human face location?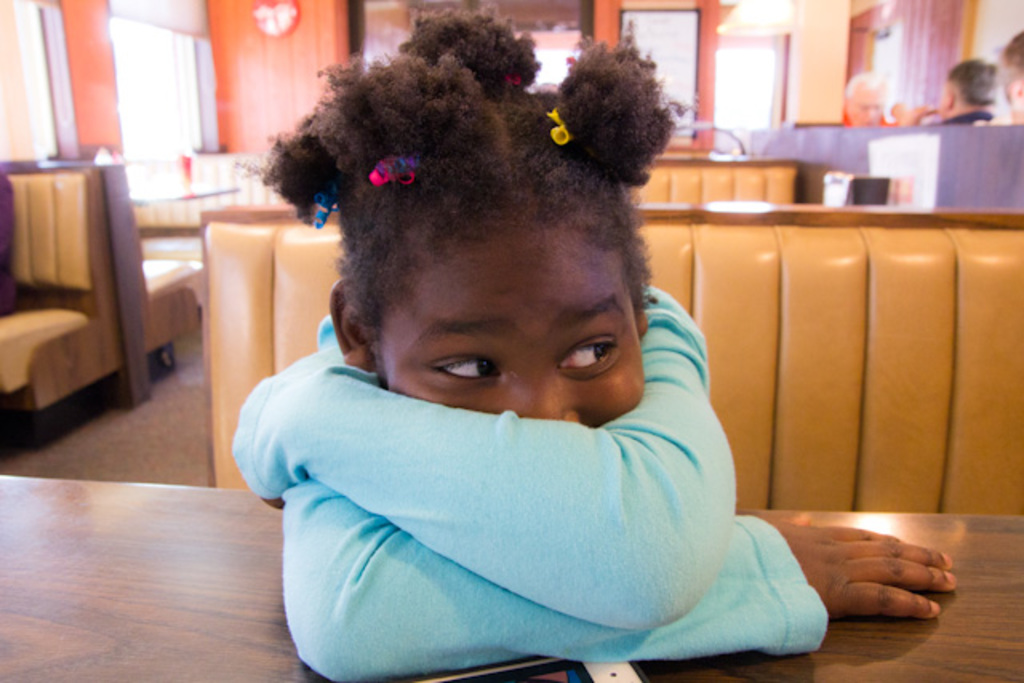
381,221,650,435
